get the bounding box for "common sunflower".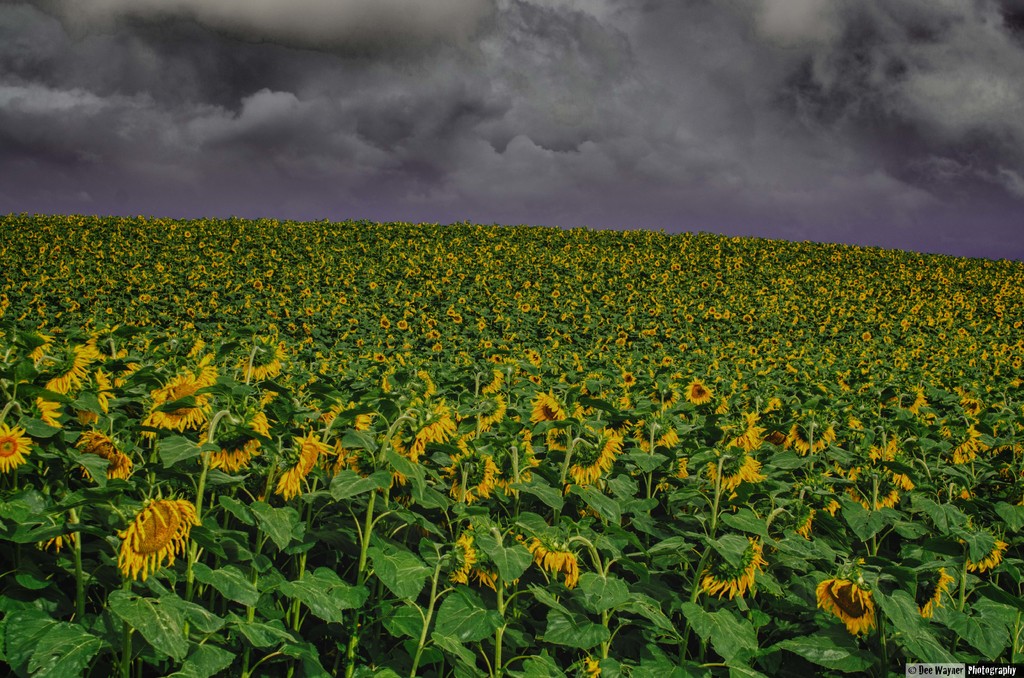
BBox(703, 540, 758, 596).
